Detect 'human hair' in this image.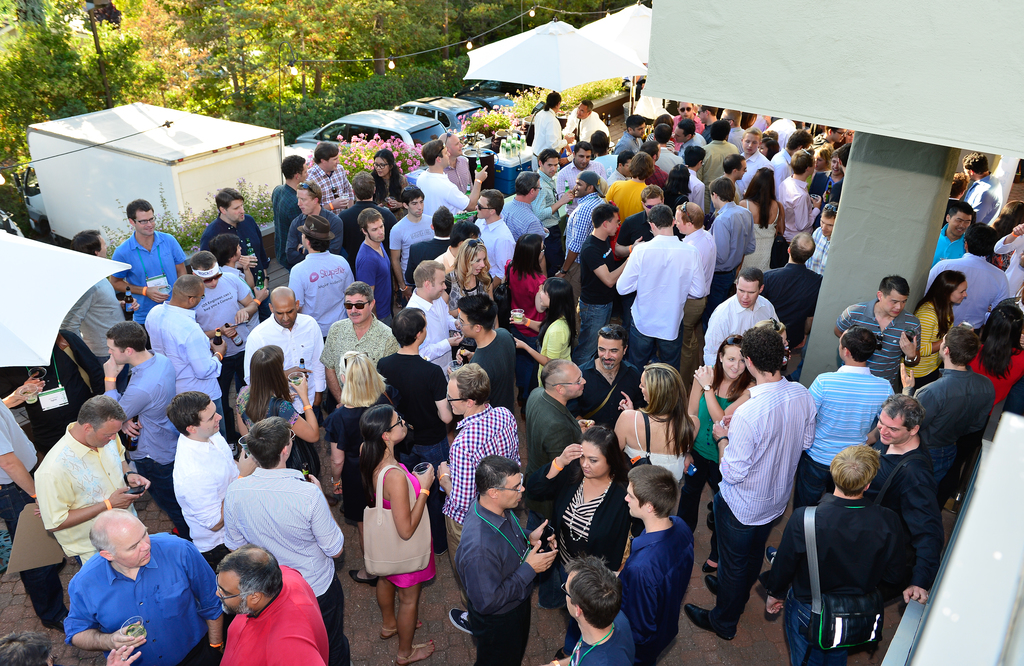
Detection: rect(624, 464, 675, 518).
